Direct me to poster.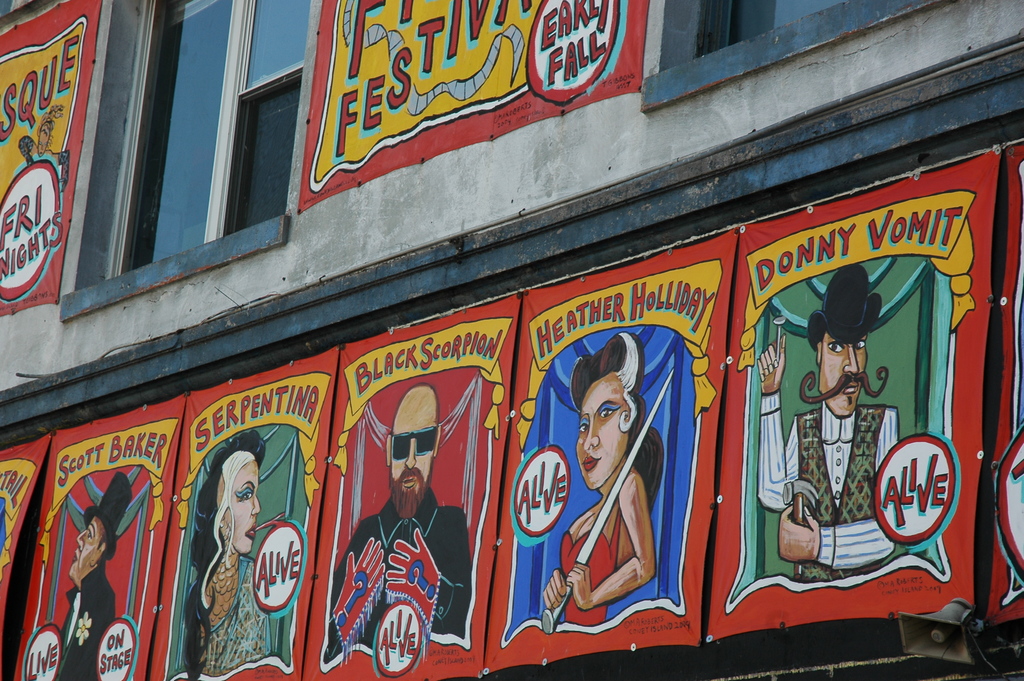
Direction: bbox=[0, 0, 95, 313].
